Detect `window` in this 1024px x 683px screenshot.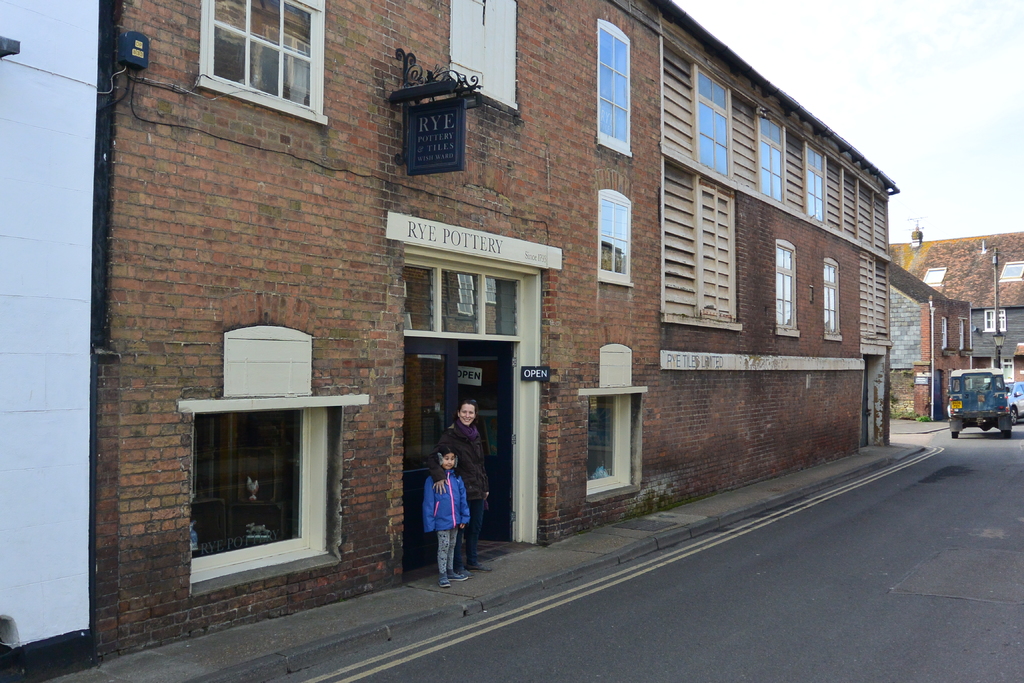
Detection: 821,256,845,345.
